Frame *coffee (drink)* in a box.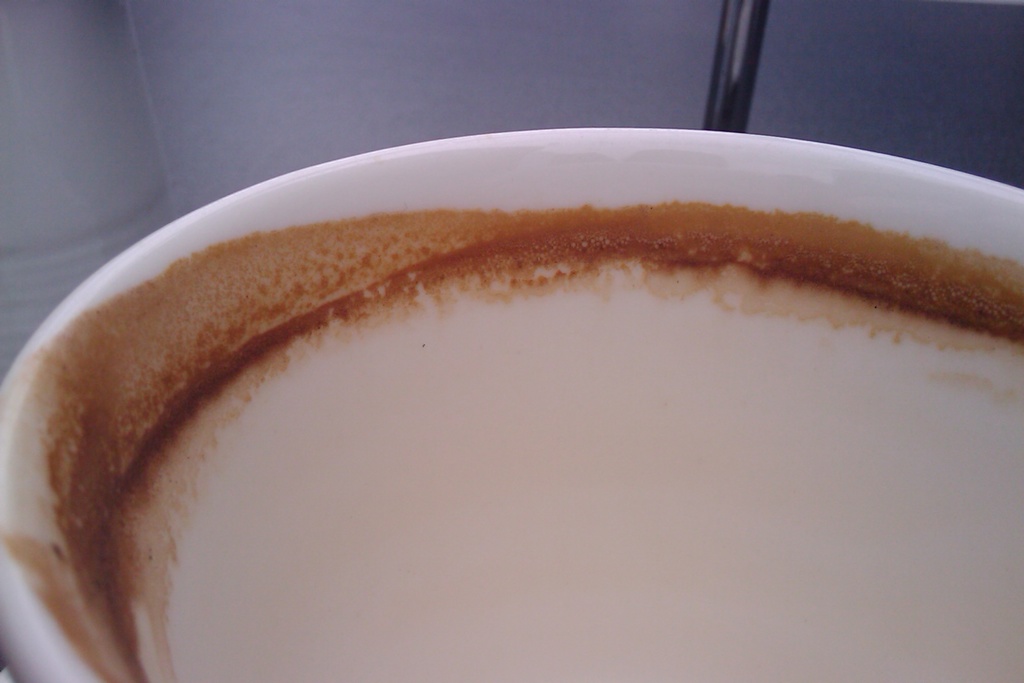
[13,128,1014,660].
